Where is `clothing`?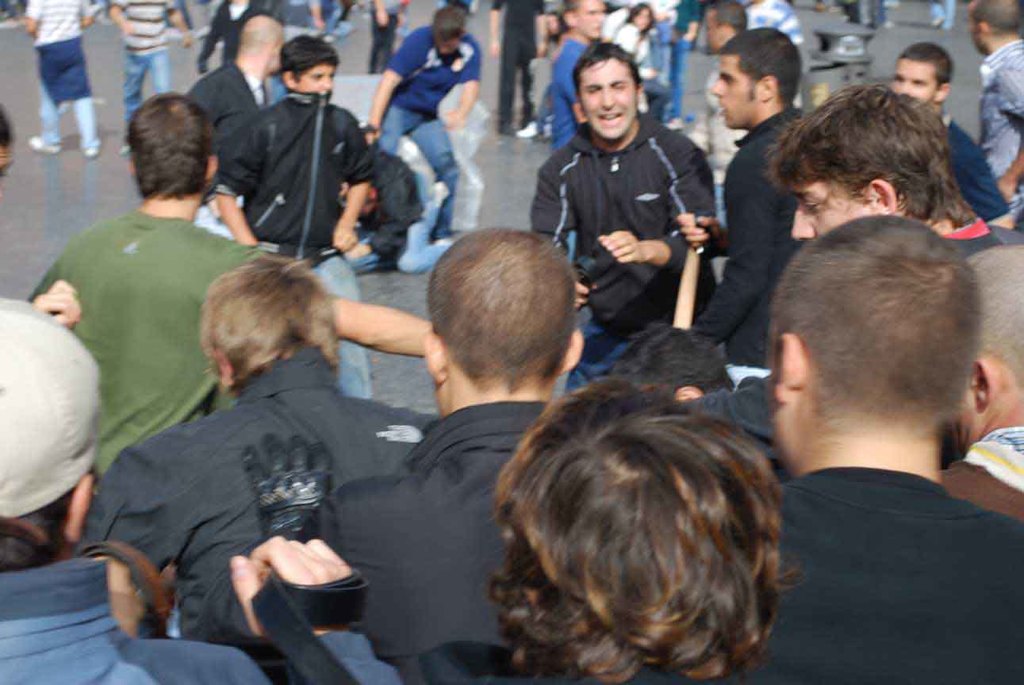
region(947, 105, 1013, 214).
